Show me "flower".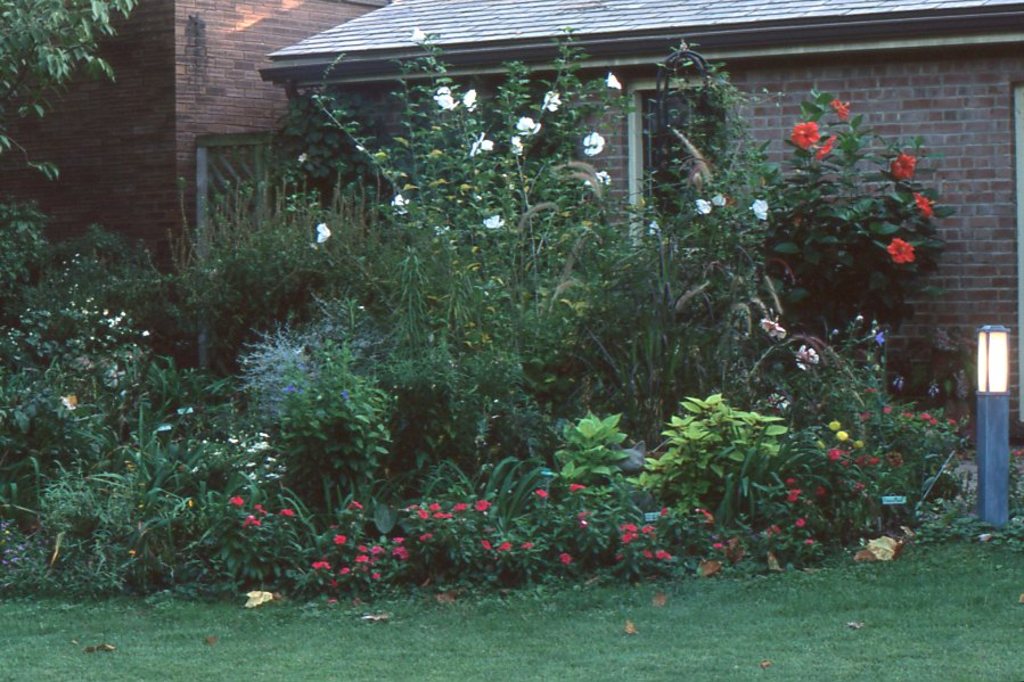
"flower" is here: select_region(826, 97, 852, 122).
